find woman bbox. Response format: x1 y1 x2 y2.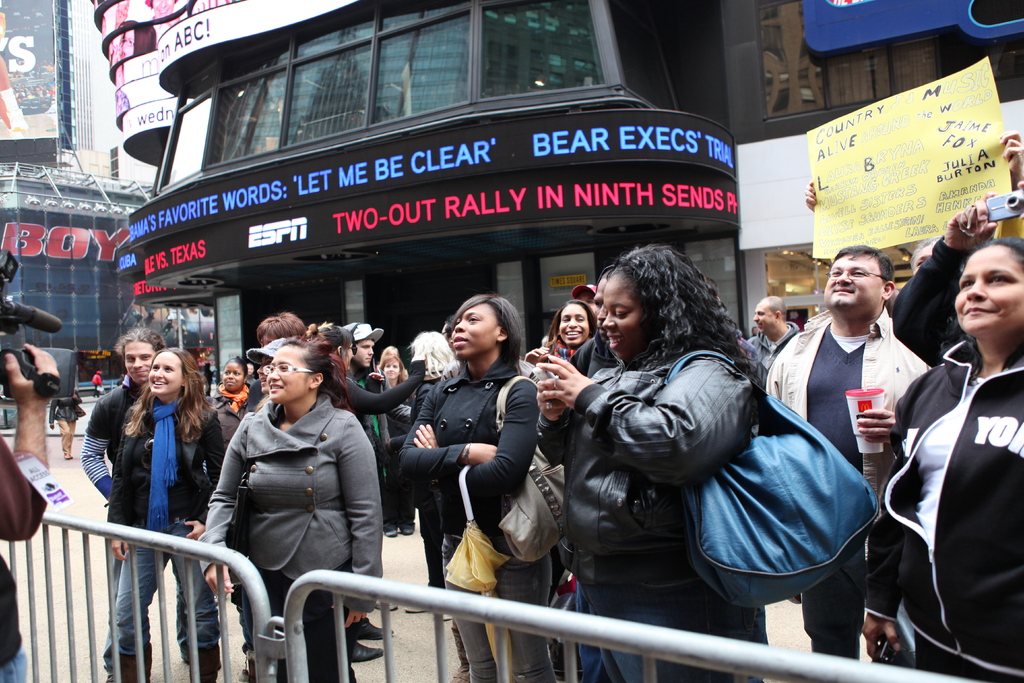
49 385 82 457.
